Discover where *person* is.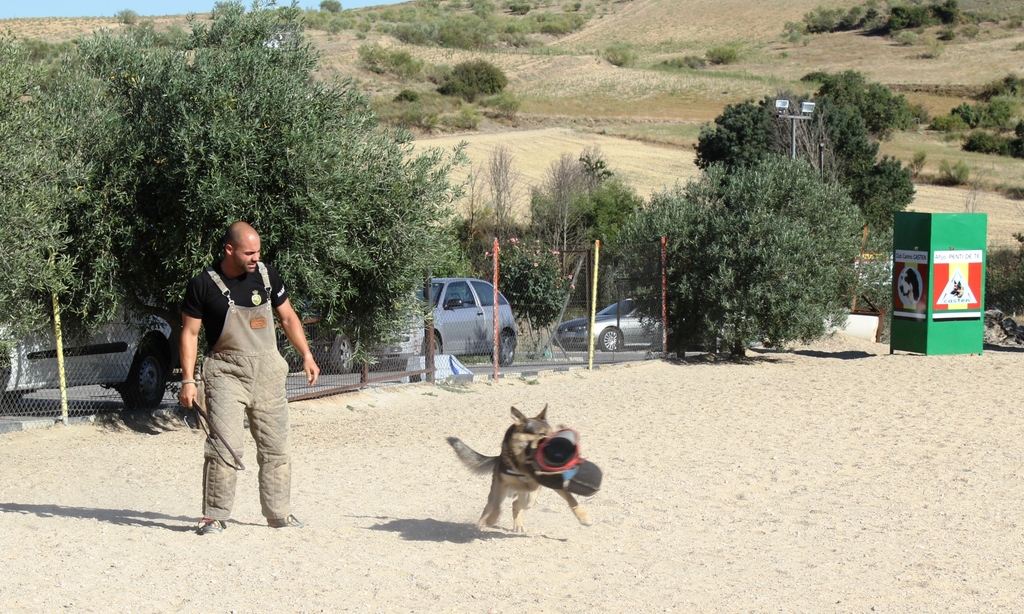
Discovered at locate(180, 212, 298, 555).
